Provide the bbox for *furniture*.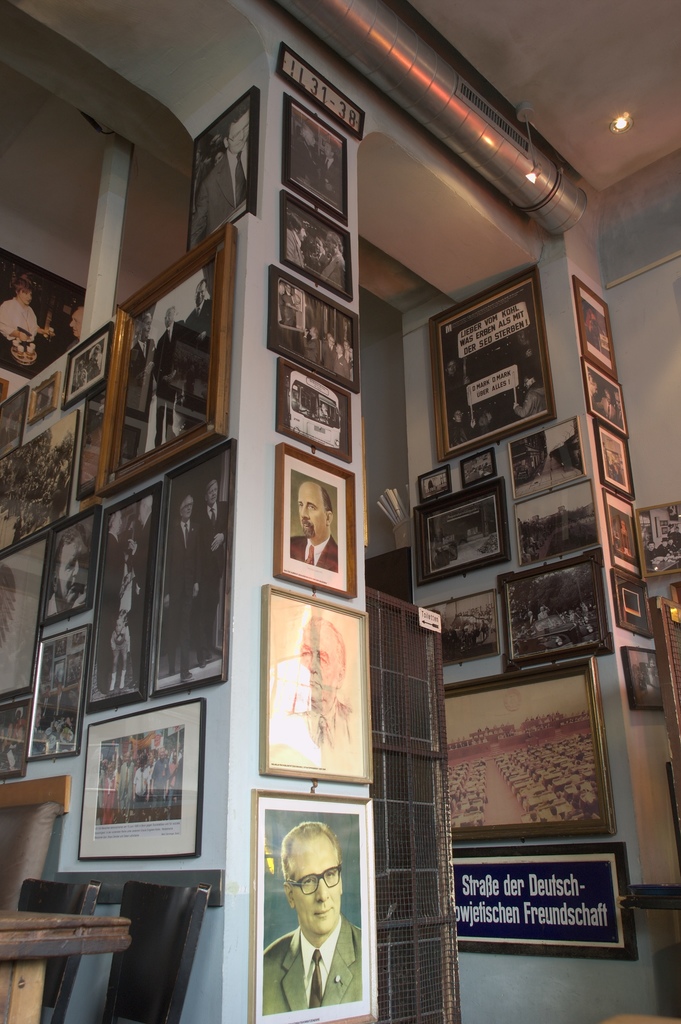
<region>96, 879, 210, 1023</region>.
